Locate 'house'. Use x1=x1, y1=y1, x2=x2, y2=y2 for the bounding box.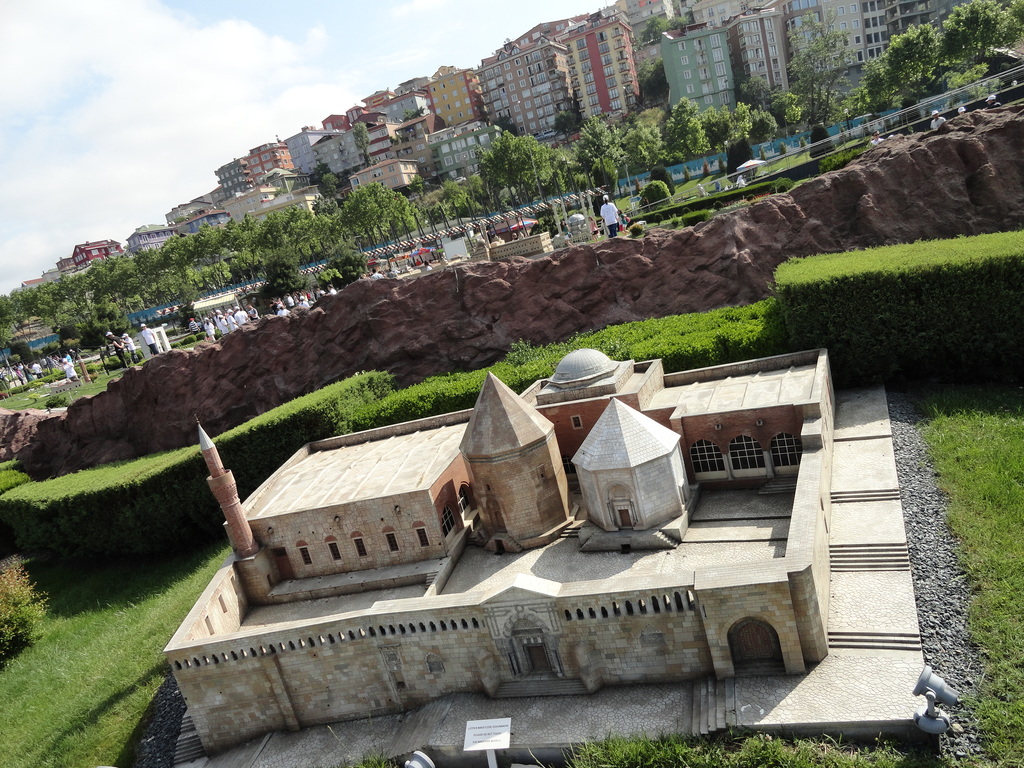
x1=84, y1=286, x2=982, y2=751.
